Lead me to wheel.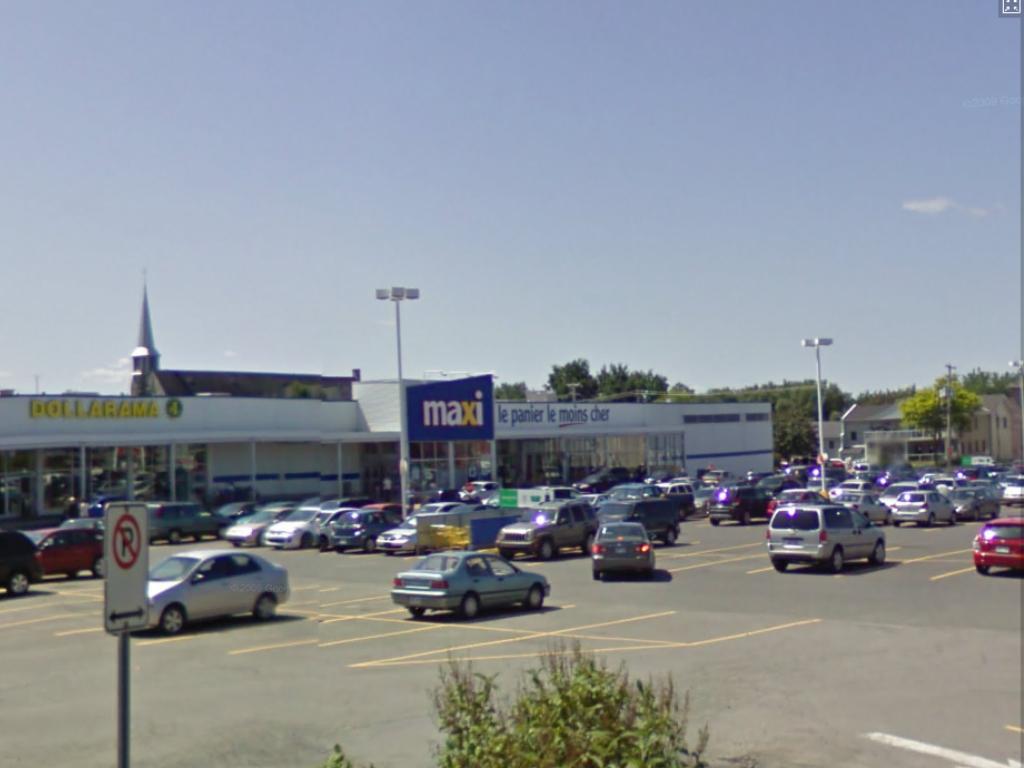
Lead to {"x1": 365, "y1": 537, "x2": 372, "y2": 553}.
